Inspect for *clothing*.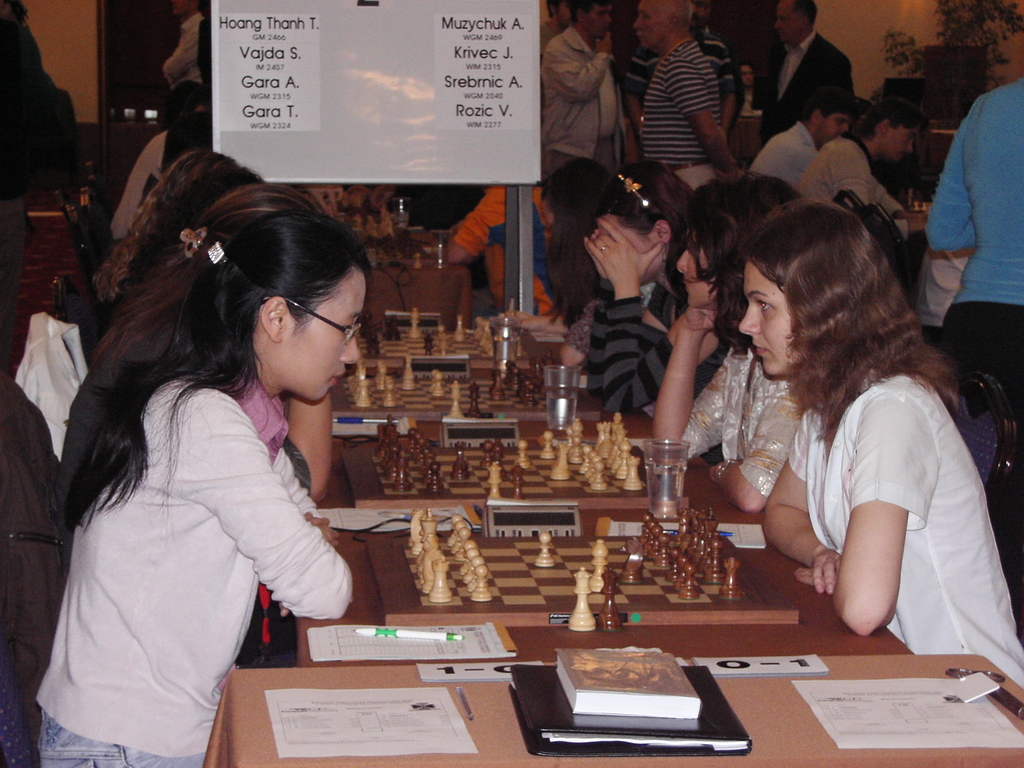
Inspection: locate(678, 345, 816, 495).
